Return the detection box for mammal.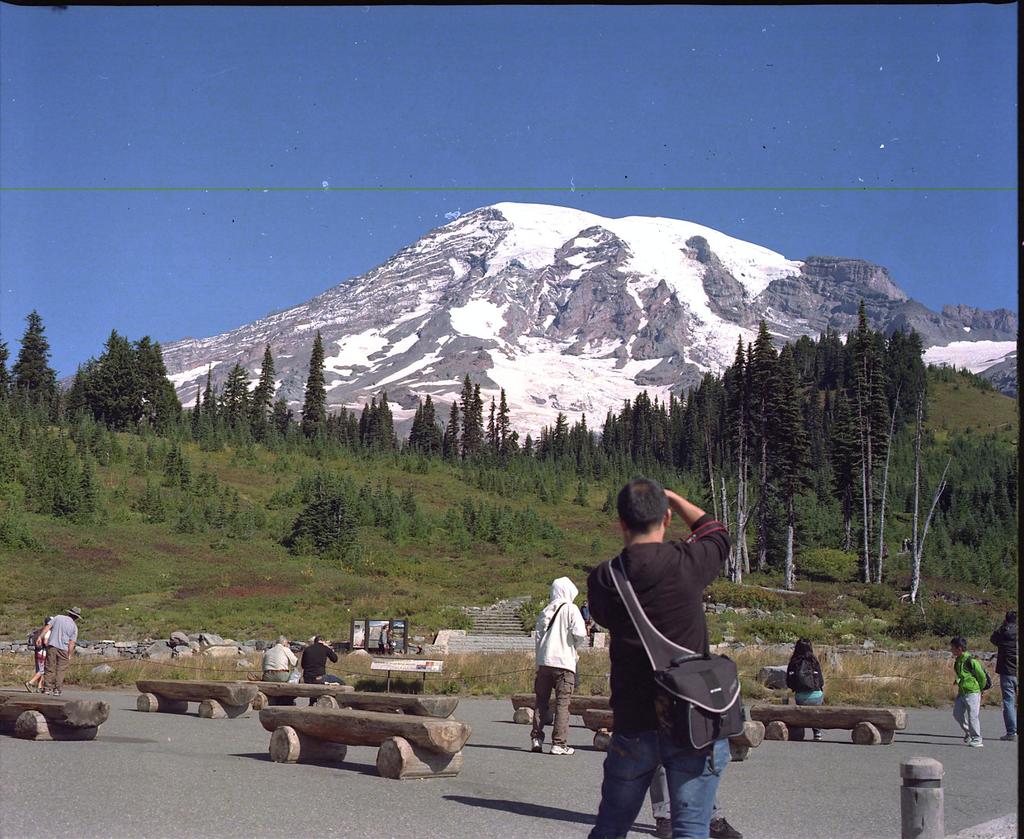
rect(950, 640, 990, 751).
